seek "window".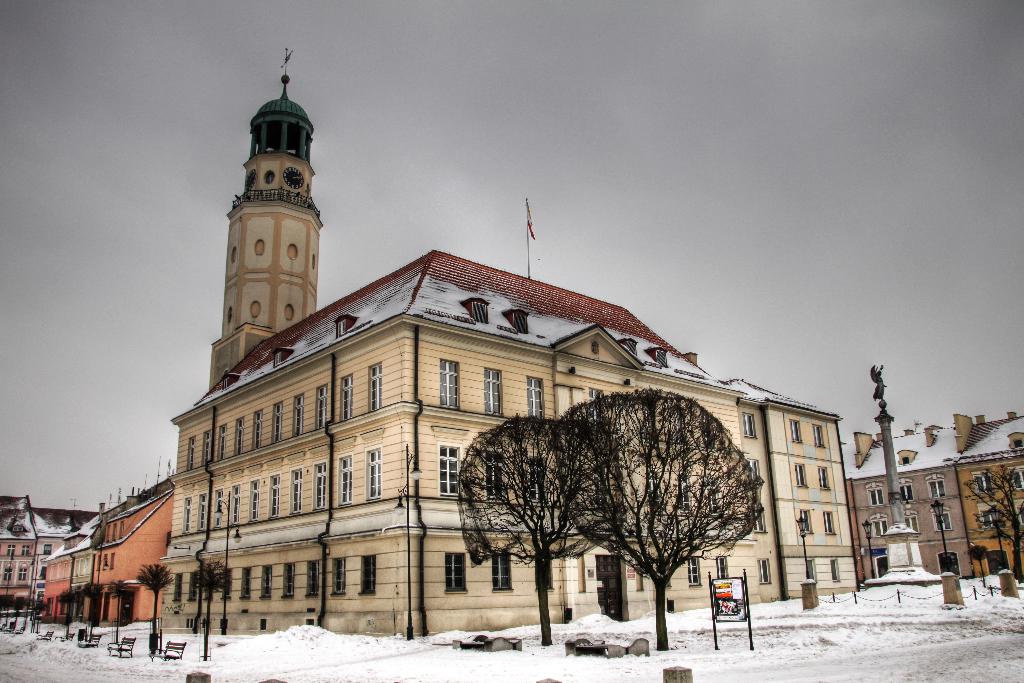
(341, 373, 353, 420).
